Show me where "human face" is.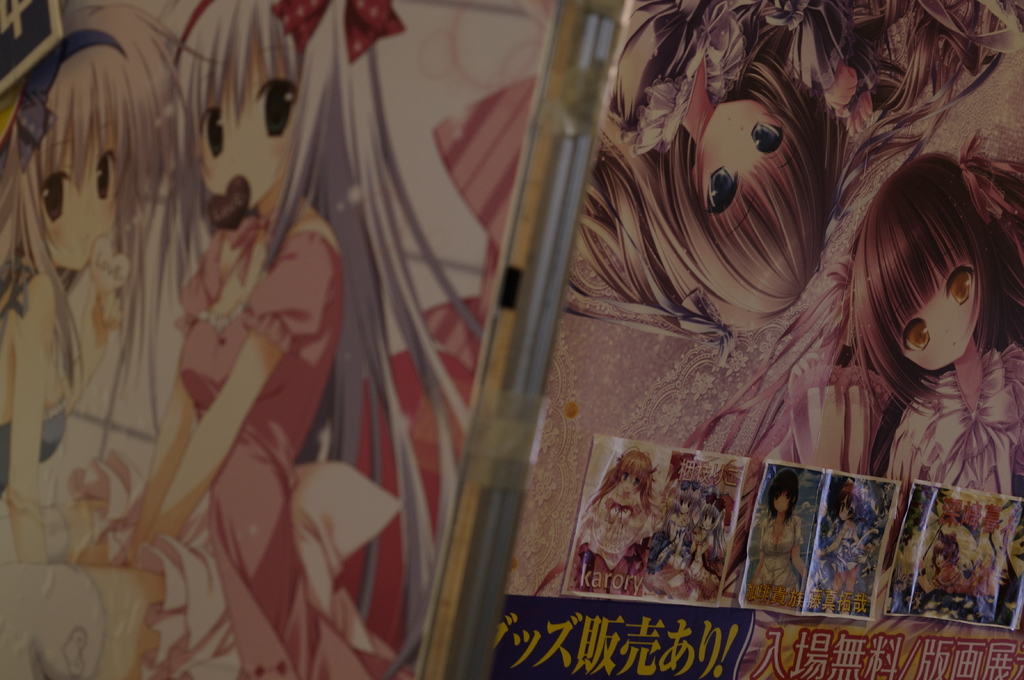
"human face" is at [left=883, top=230, right=986, bottom=361].
